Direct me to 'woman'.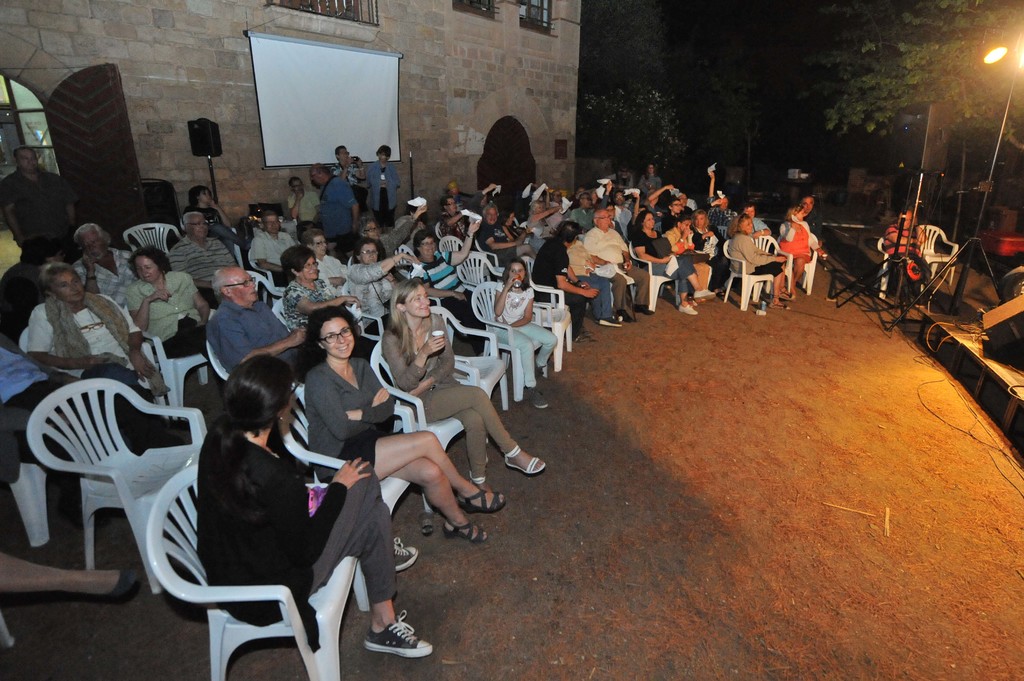
Direction: <region>692, 213, 723, 272</region>.
